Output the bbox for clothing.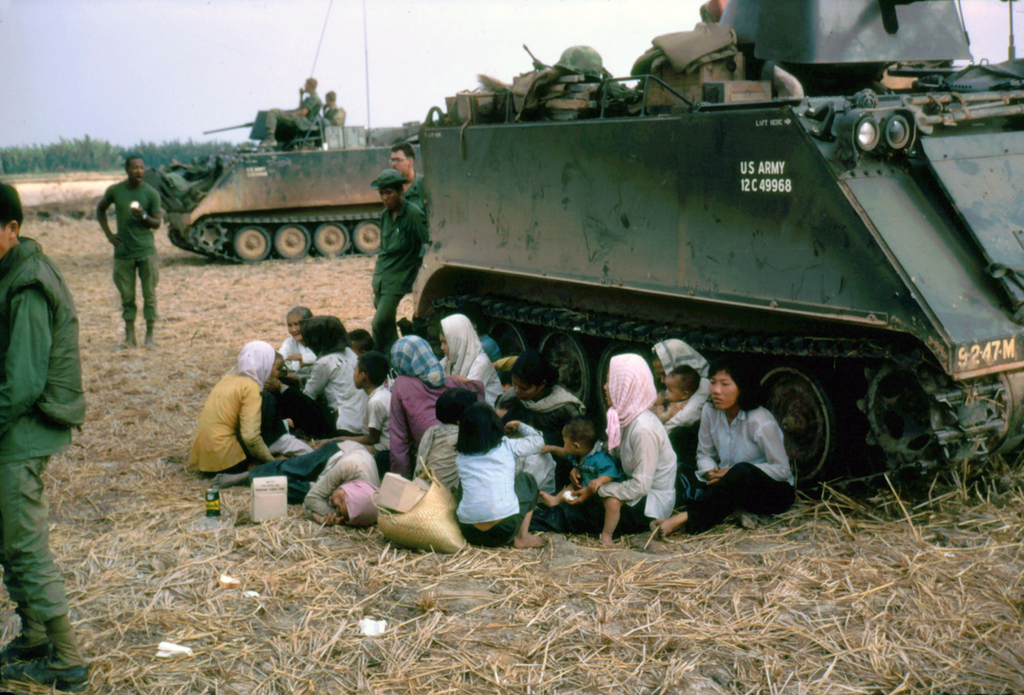
Rect(388, 381, 493, 474).
